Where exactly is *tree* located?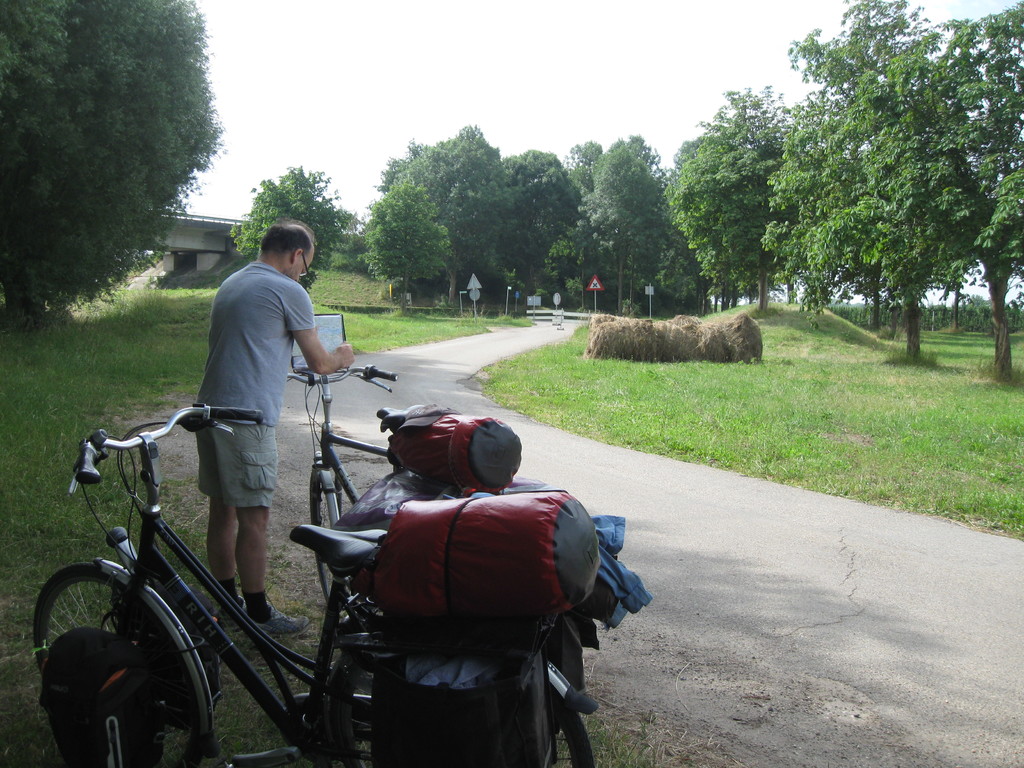
Its bounding box is [6,3,226,340].
